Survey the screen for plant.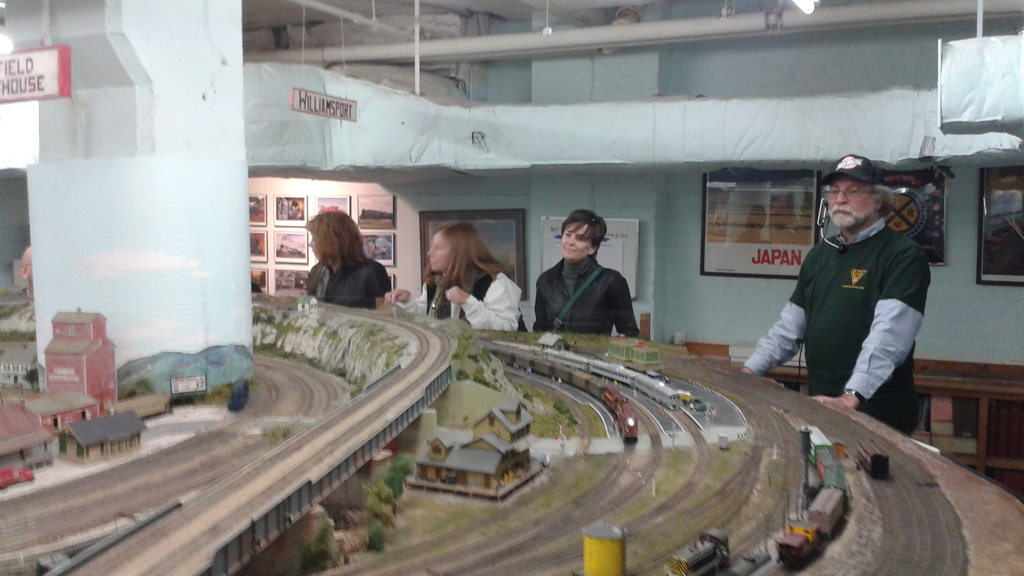
Survey found: (left=551, top=392, right=588, bottom=436).
